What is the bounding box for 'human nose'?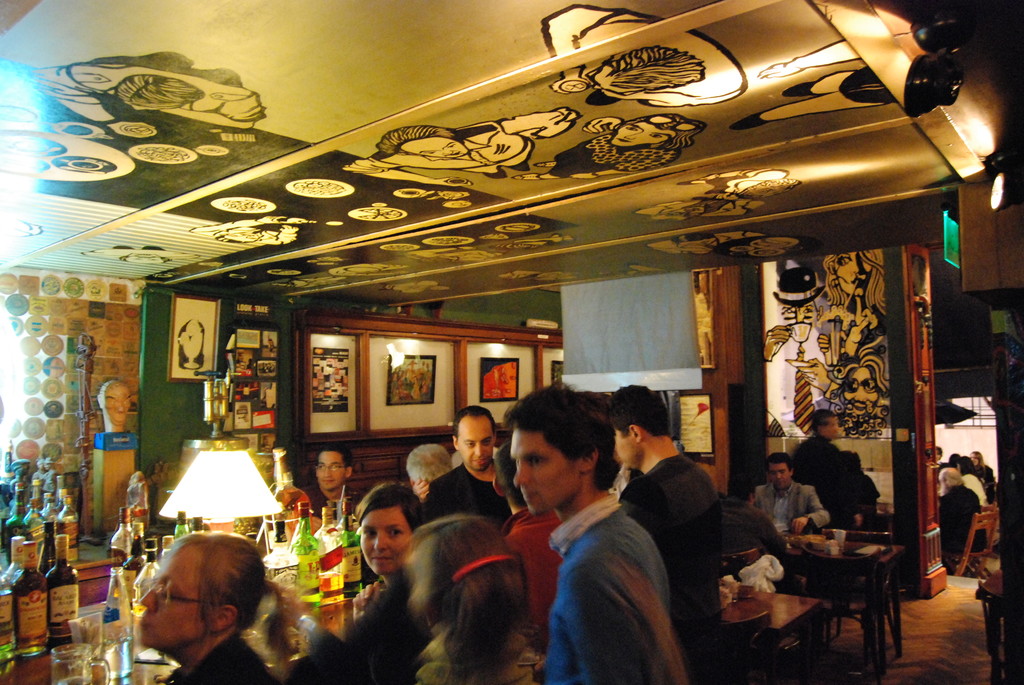
(left=375, top=531, right=388, bottom=553).
